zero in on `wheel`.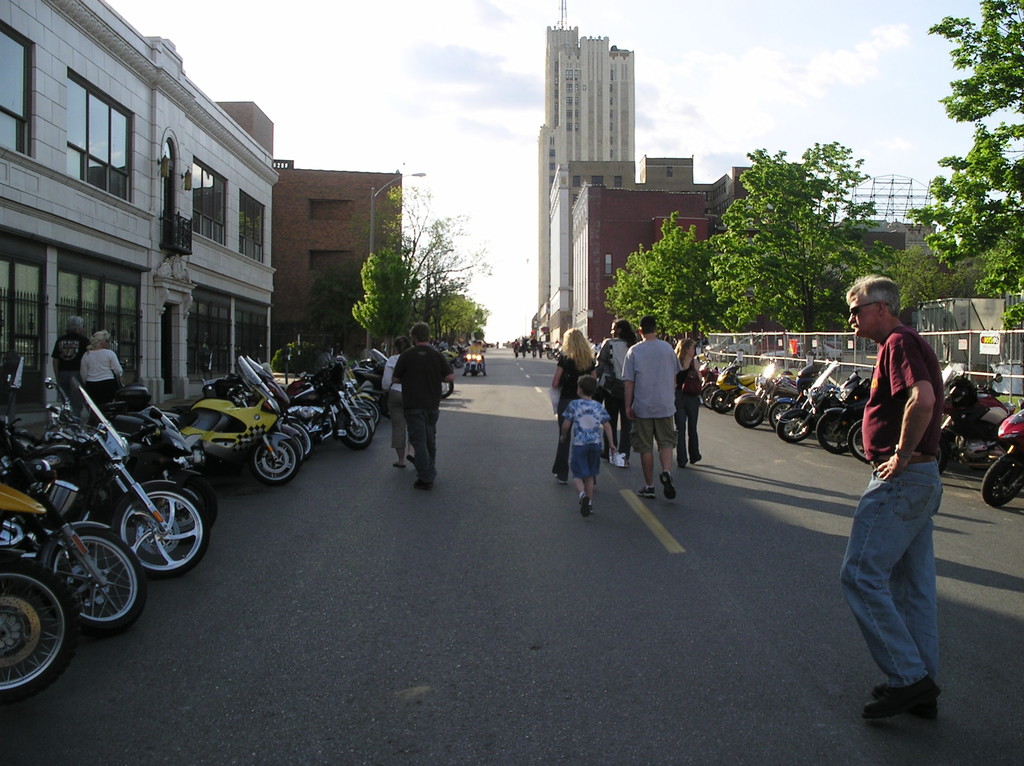
Zeroed in: <region>471, 367, 477, 378</region>.
